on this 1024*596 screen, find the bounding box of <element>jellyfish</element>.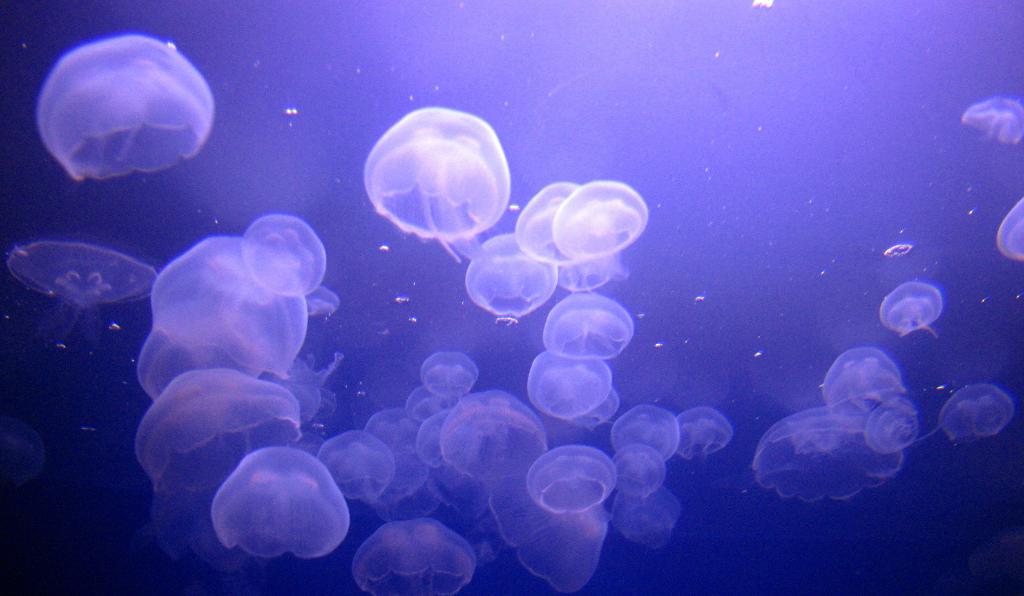
Bounding box: bbox=[993, 202, 1023, 269].
